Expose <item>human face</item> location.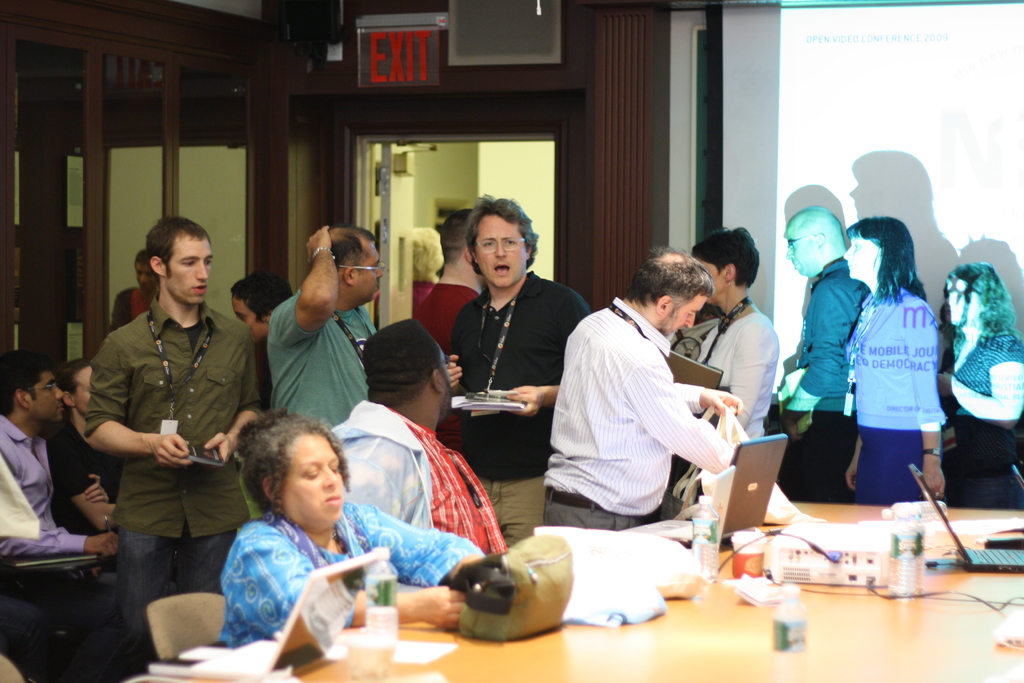
Exposed at [476, 216, 531, 292].
